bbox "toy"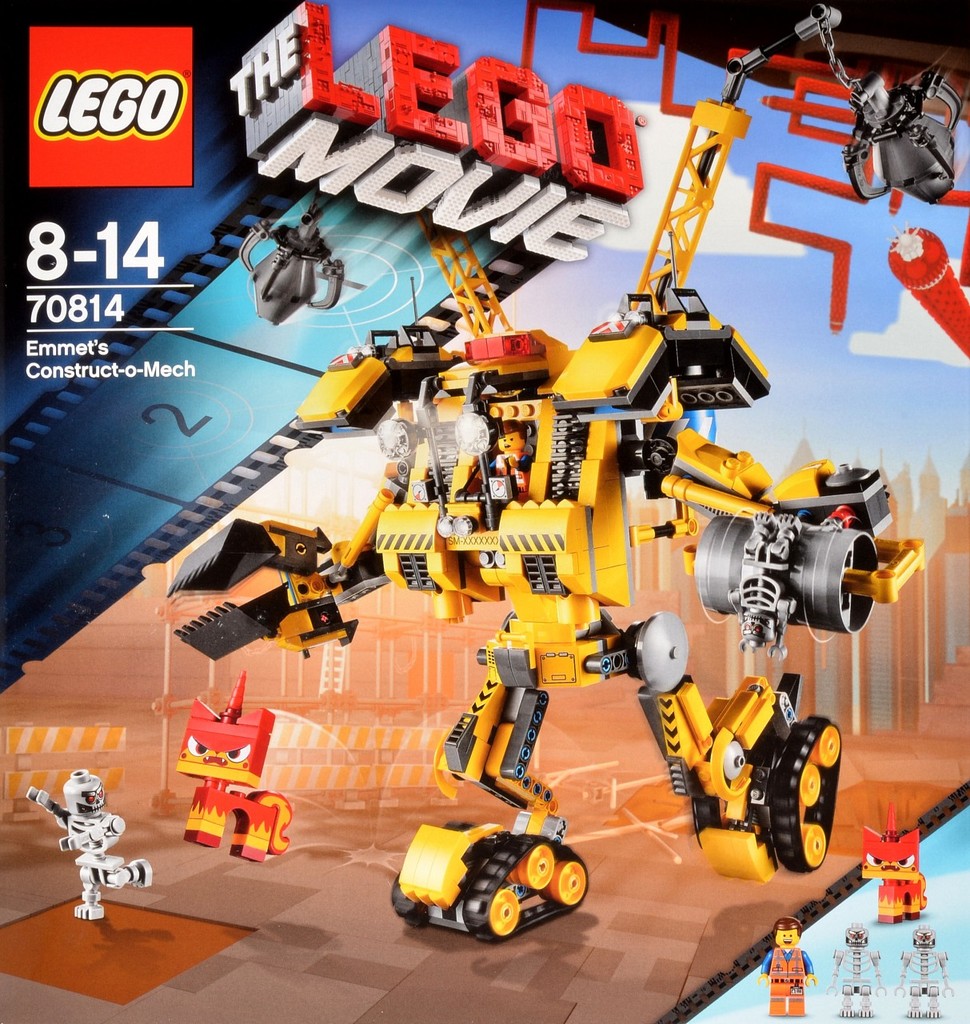
{"x1": 28, "y1": 770, "x2": 158, "y2": 927}
